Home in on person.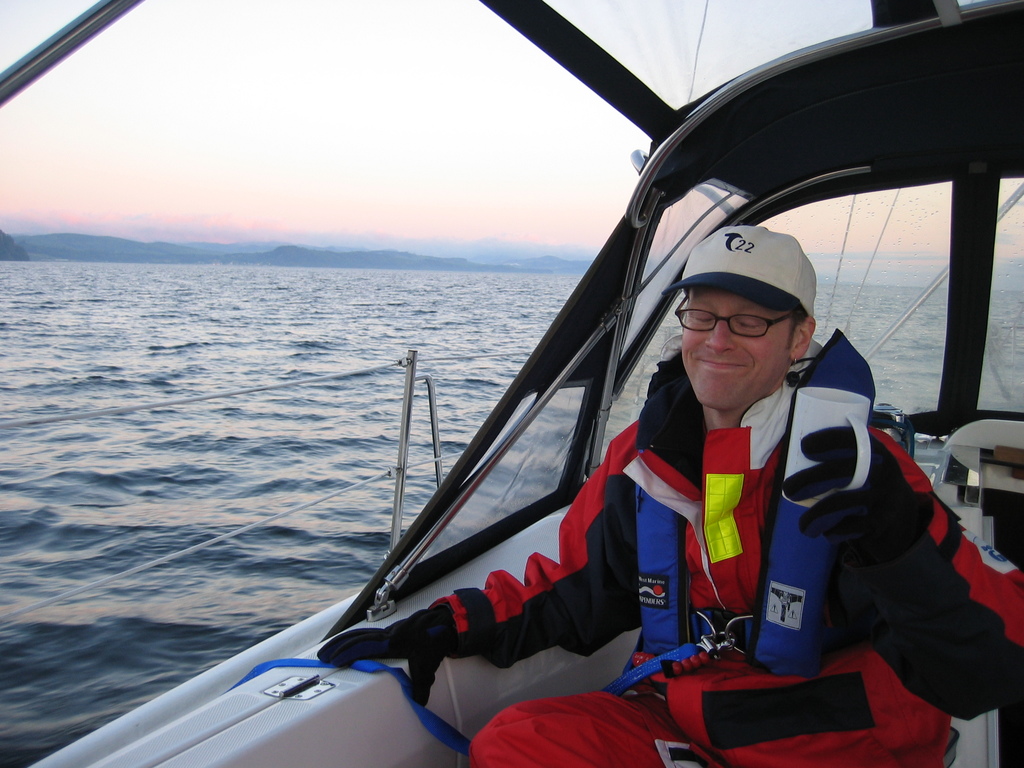
Homed in at region(318, 226, 1023, 767).
